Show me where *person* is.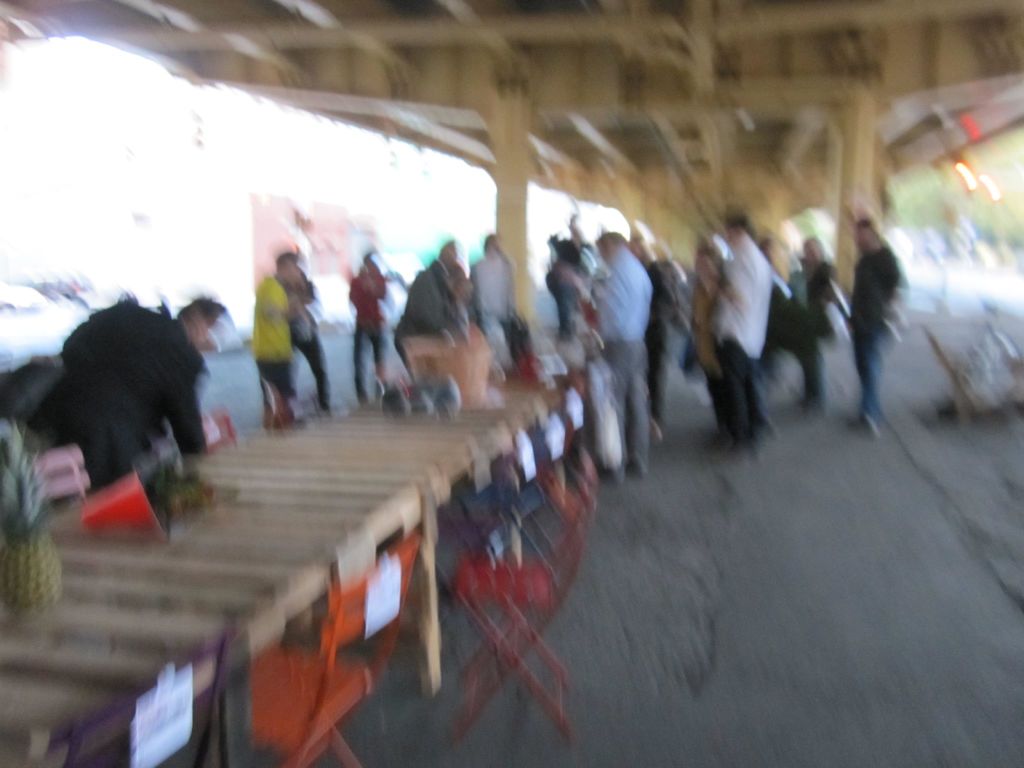
*person* is at <box>715,220,765,441</box>.
